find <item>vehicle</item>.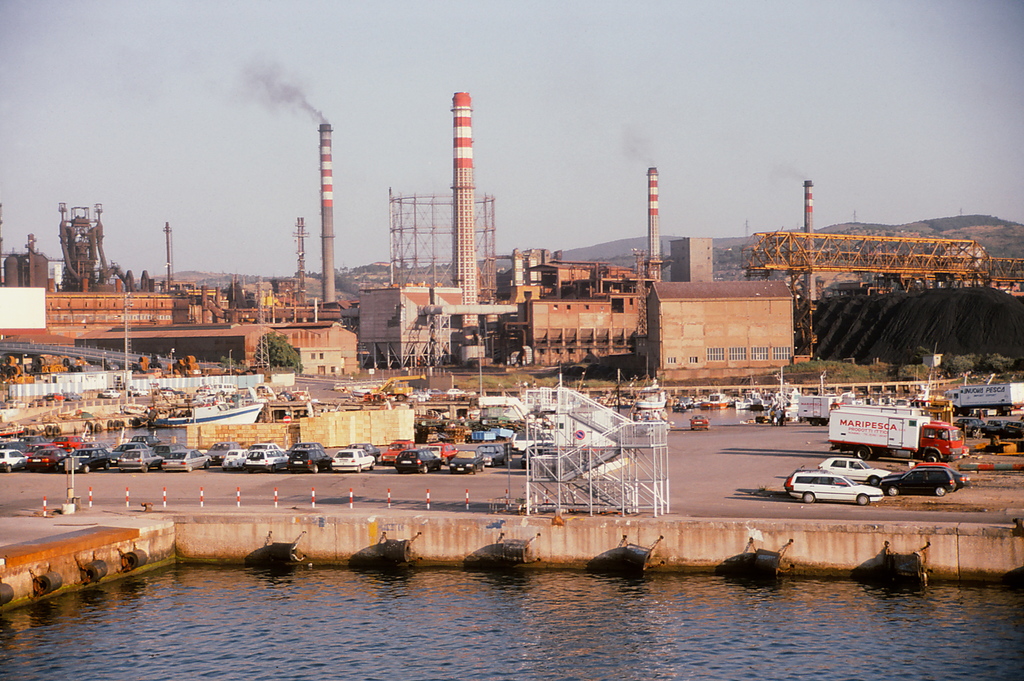
{"x1": 874, "y1": 466, "x2": 959, "y2": 502}.
